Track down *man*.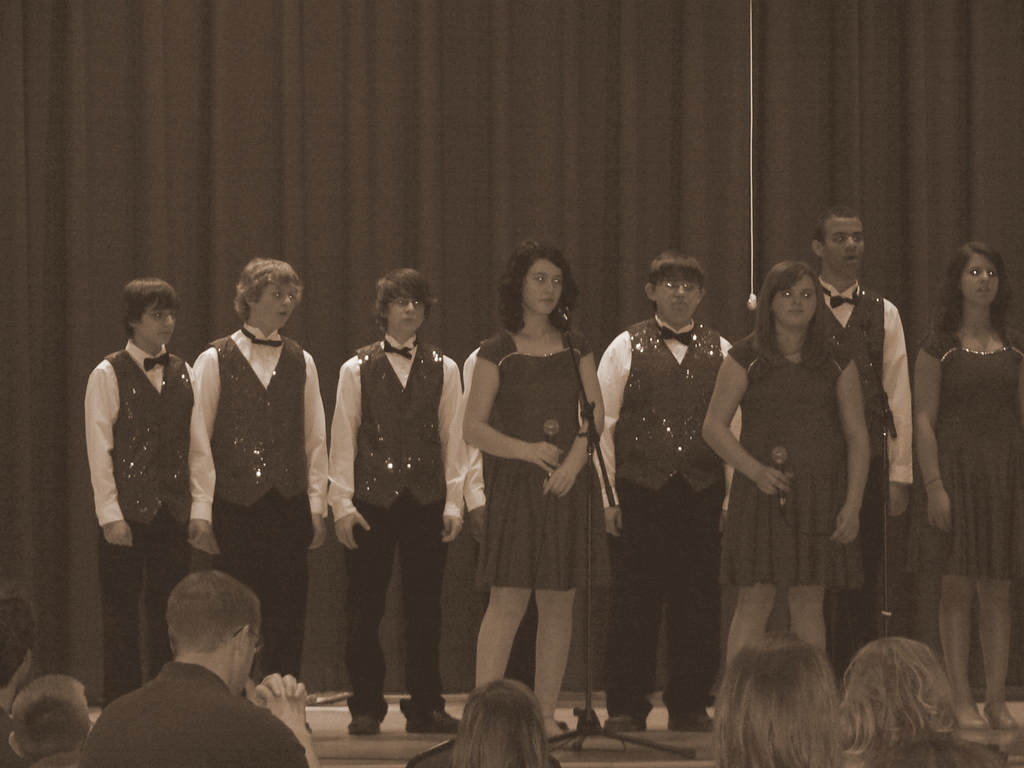
Tracked to [x1=81, y1=275, x2=192, y2=711].
